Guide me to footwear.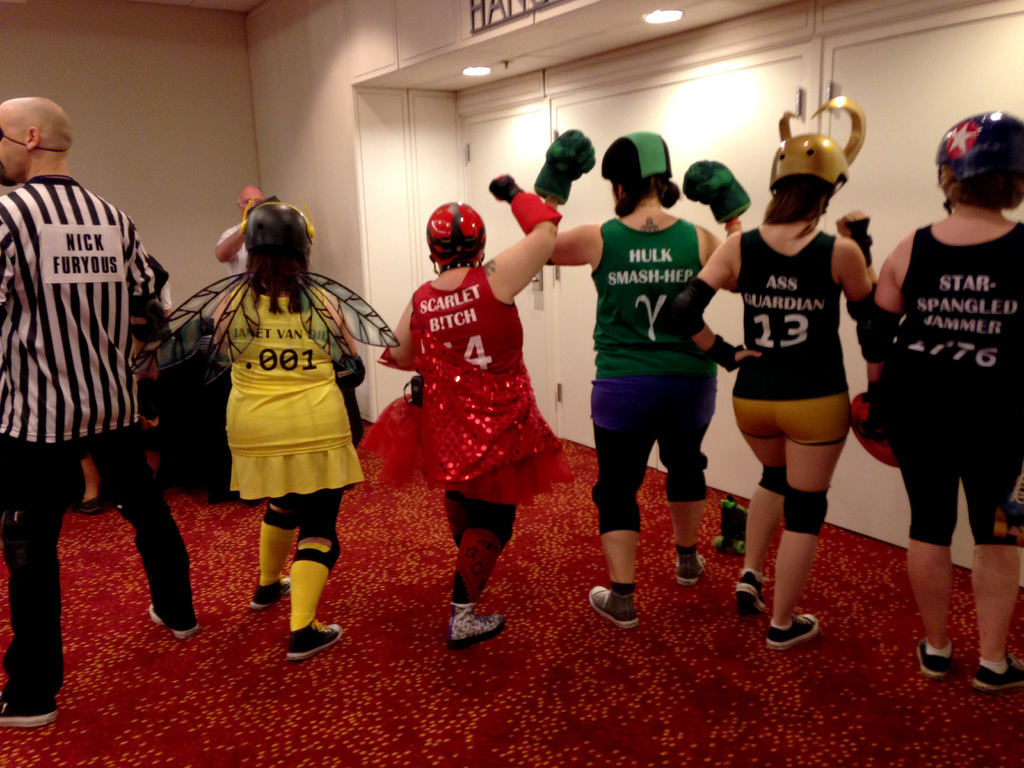
Guidance: {"x1": 969, "y1": 659, "x2": 1023, "y2": 696}.
